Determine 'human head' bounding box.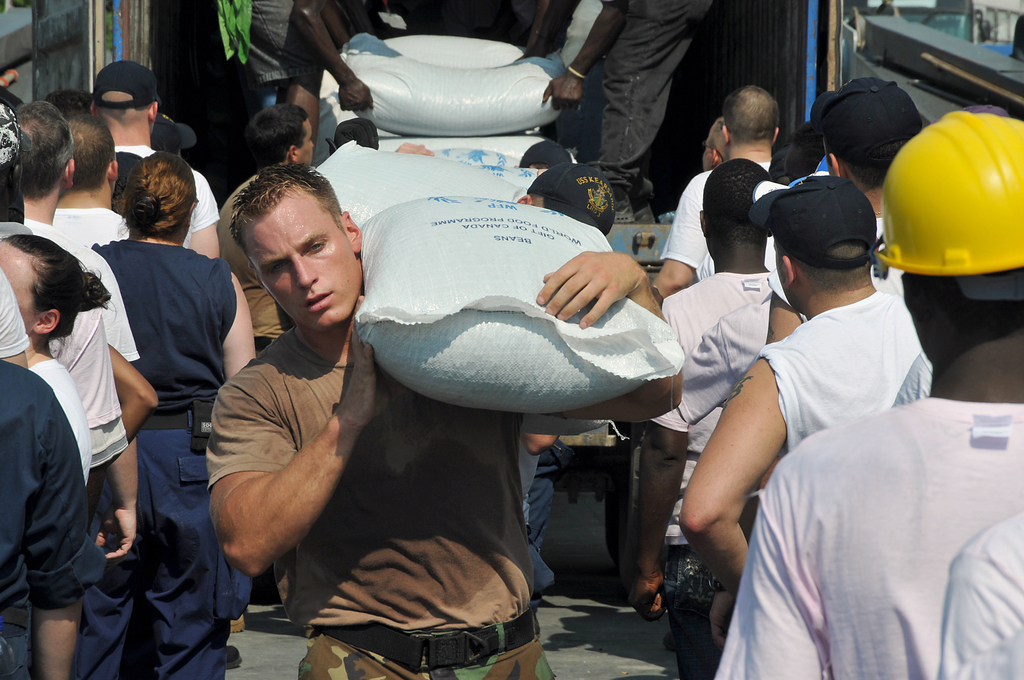
Determined: bbox=[824, 73, 929, 195].
